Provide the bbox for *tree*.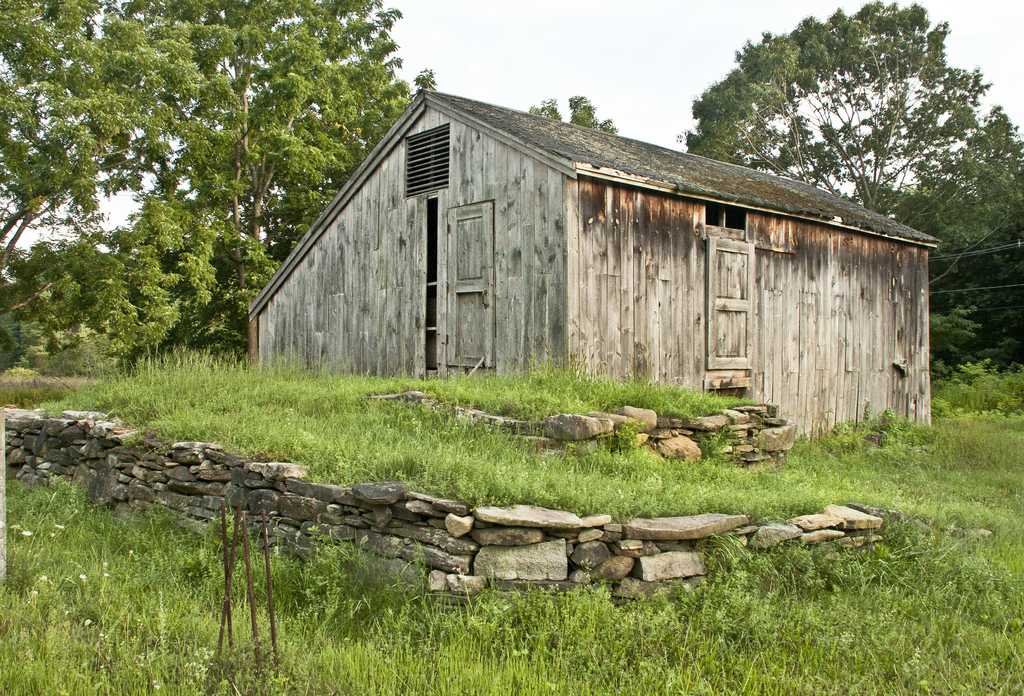
(687,9,996,221).
